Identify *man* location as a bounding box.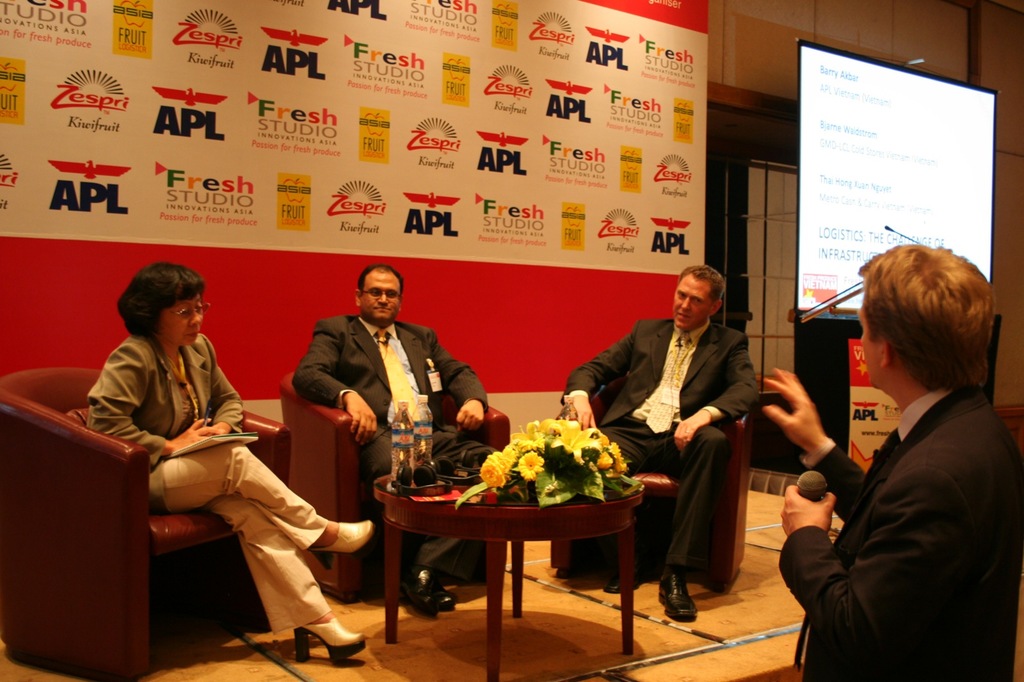
[x1=558, y1=263, x2=757, y2=619].
